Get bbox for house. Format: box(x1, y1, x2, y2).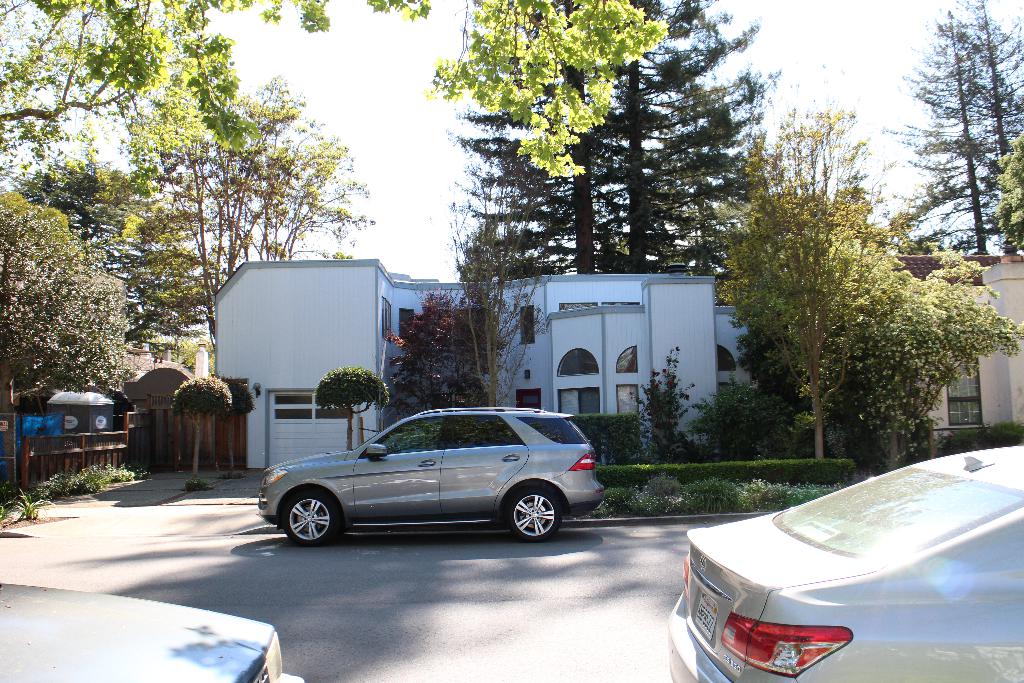
box(211, 259, 750, 467).
